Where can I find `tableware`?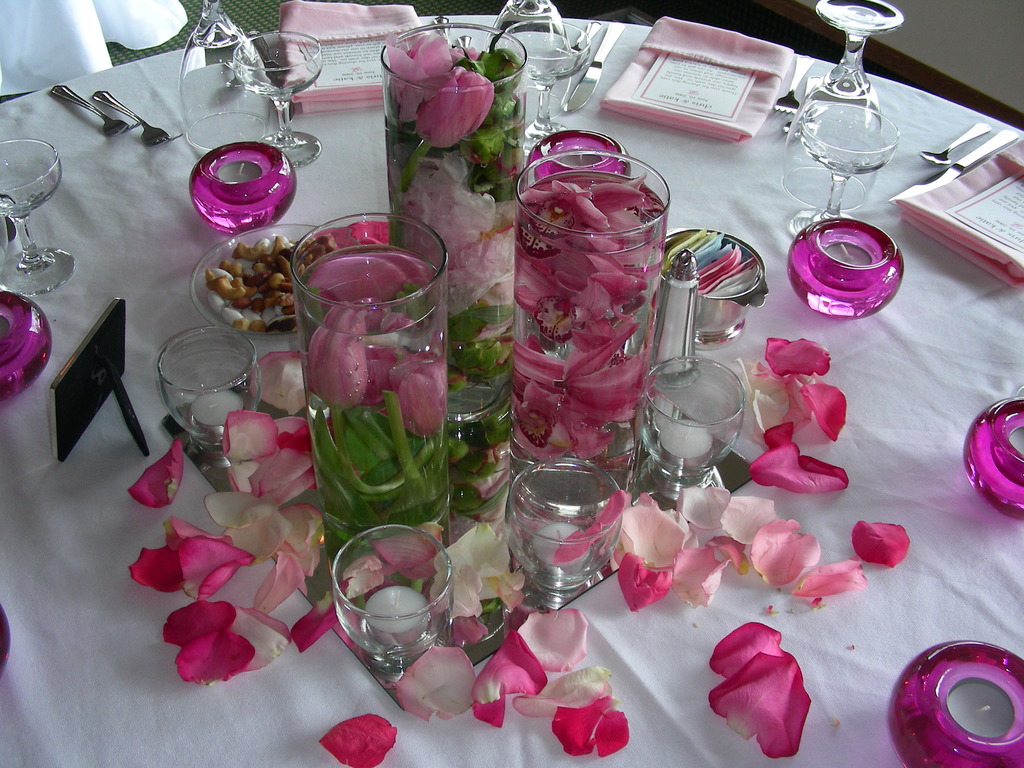
You can find it at left=556, top=19, right=605, bottom=83.
